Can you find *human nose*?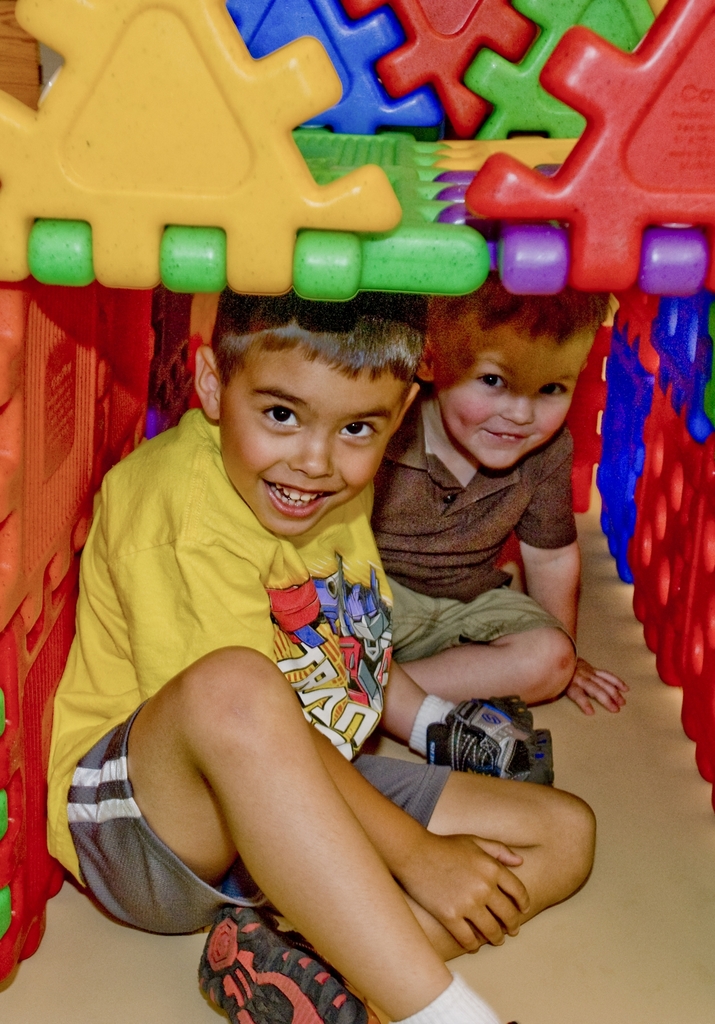
Yes, bounding box: <region>502, 392, 536, 422</region>.
